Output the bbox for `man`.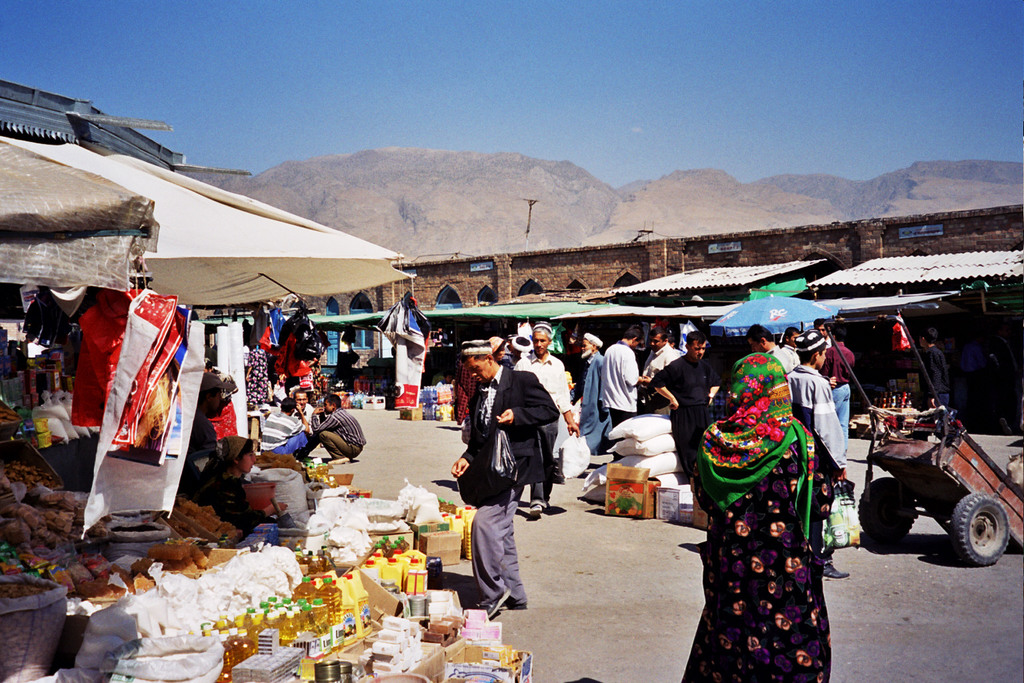
[left=445, top=337, right=555, bottom=614].
